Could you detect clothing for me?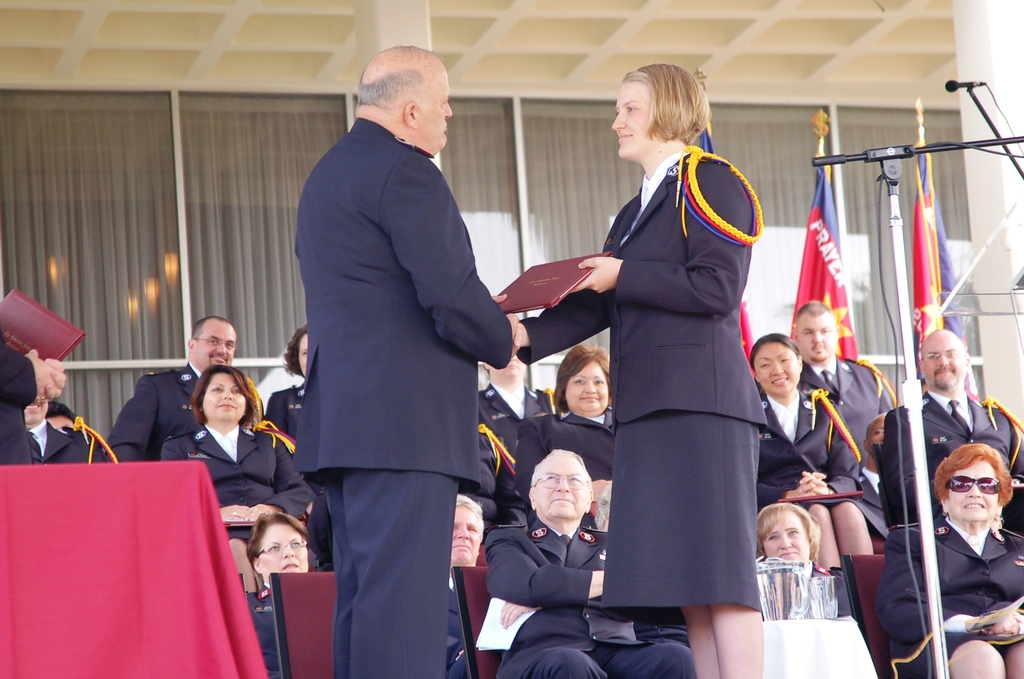
Detection result: rect(256, 365, 308, 441).
